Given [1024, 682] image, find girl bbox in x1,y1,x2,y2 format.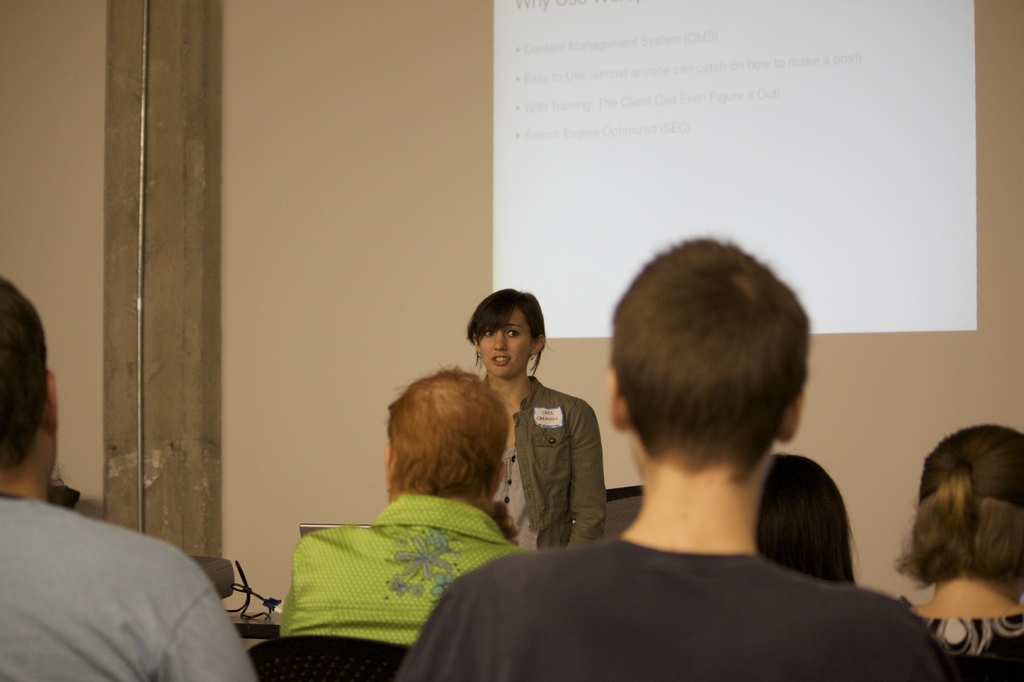
890,423,1023,681.
